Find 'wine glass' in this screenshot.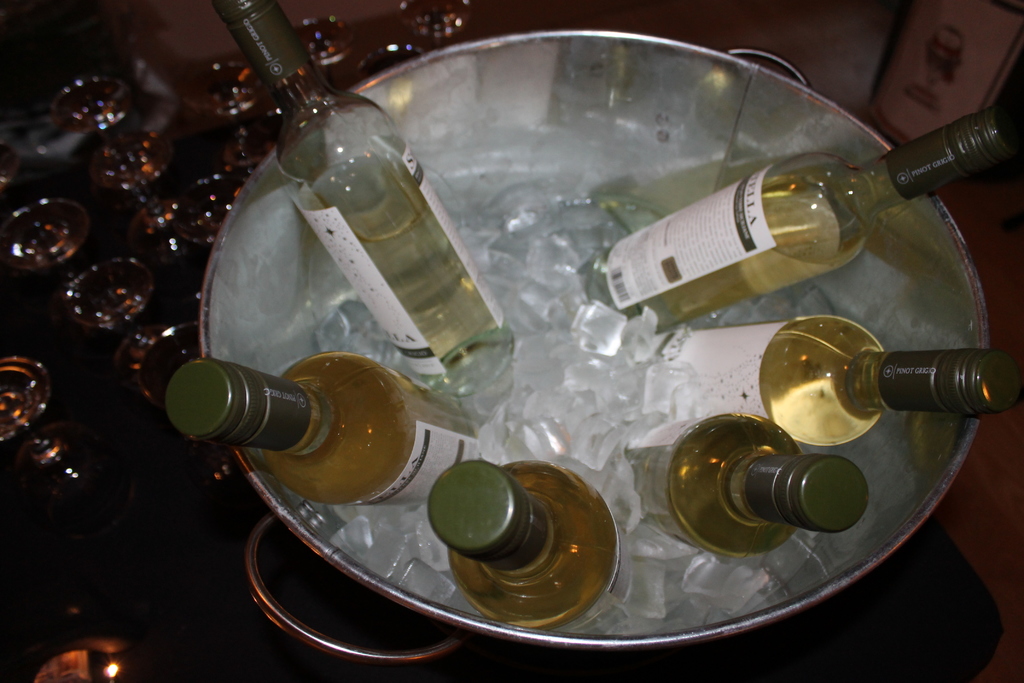
The bounding box for 'wine glass' is {"left": 402, "top": 0, "right": 476, "bottom": 49}.
